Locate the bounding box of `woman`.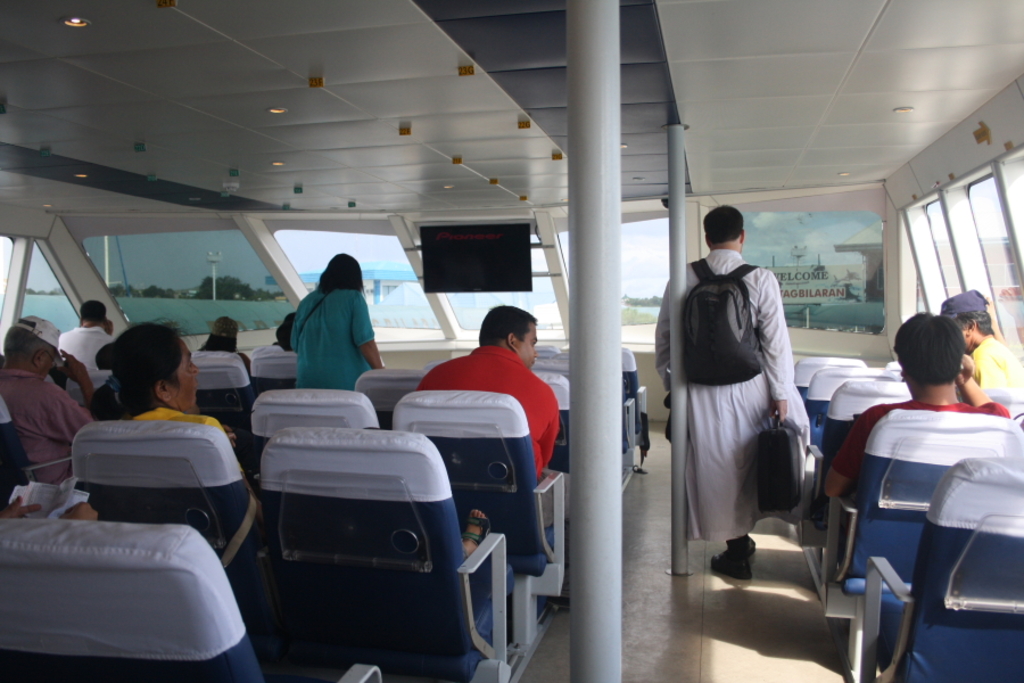
Bounding box: <box>284,250,388,384</box>.
